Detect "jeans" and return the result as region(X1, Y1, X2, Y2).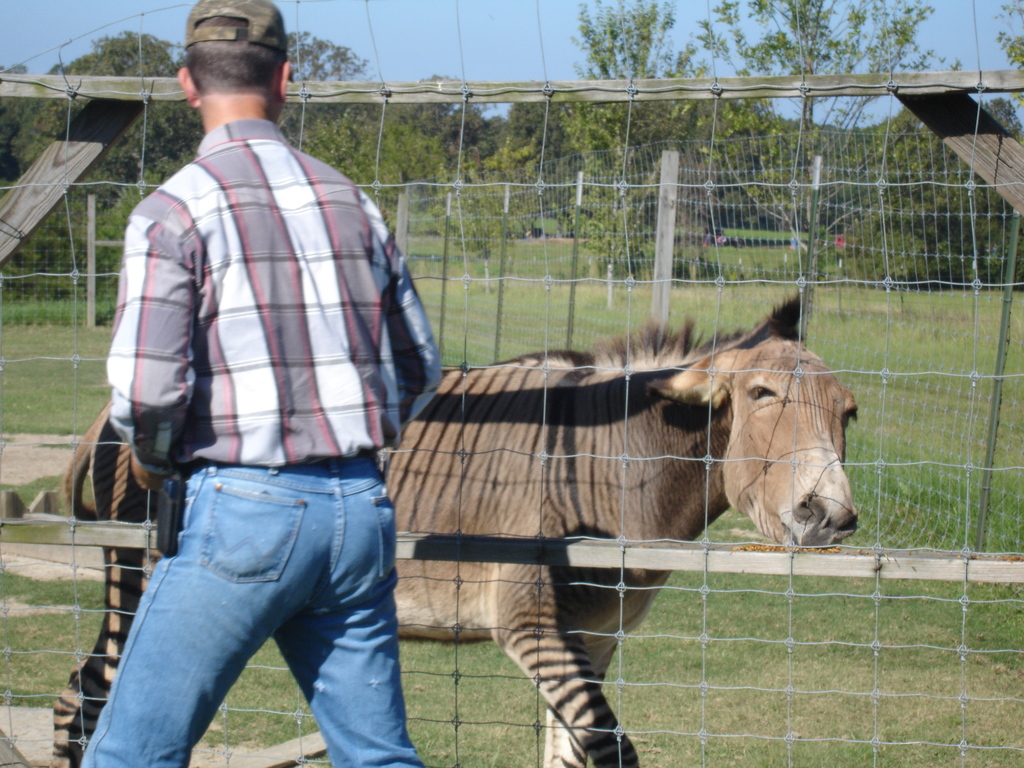
region(78, 456, 422, 767).
